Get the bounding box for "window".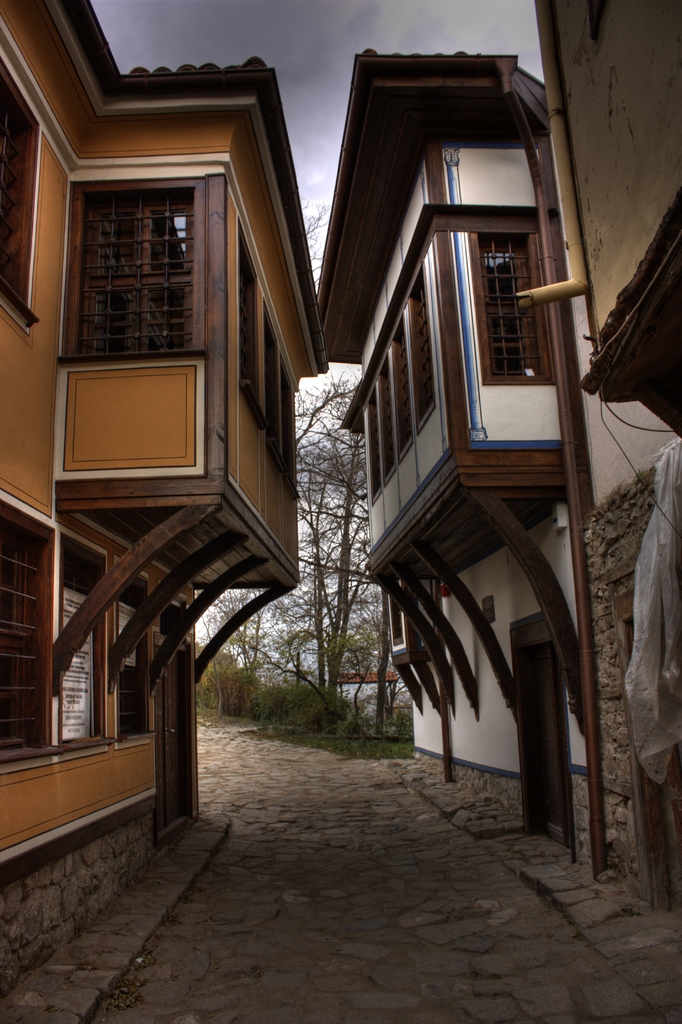
<region>0, 58, 38, 344</region>.
